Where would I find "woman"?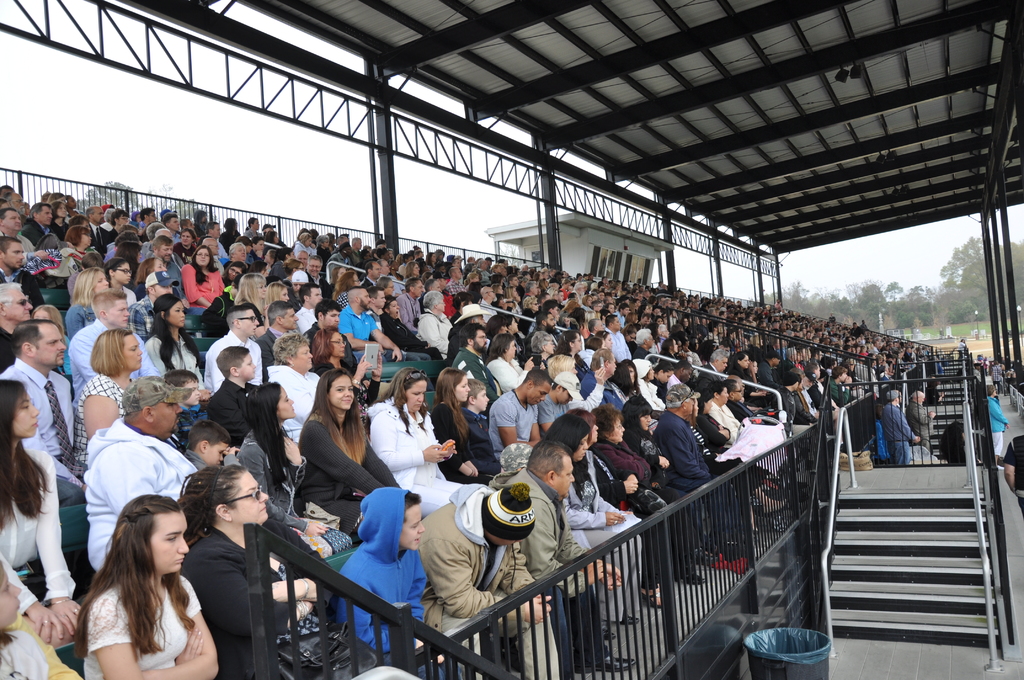
At BBox(316, 327, 382, 411).
